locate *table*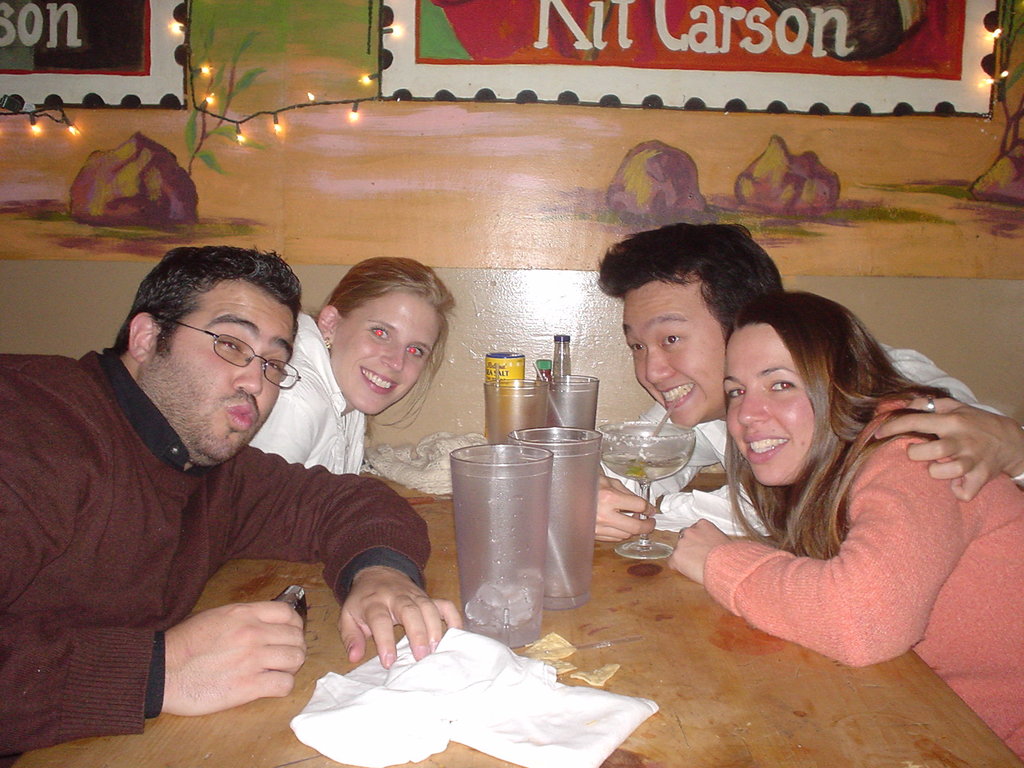
(x1=204, y1=269, x2=976, y2=744)
